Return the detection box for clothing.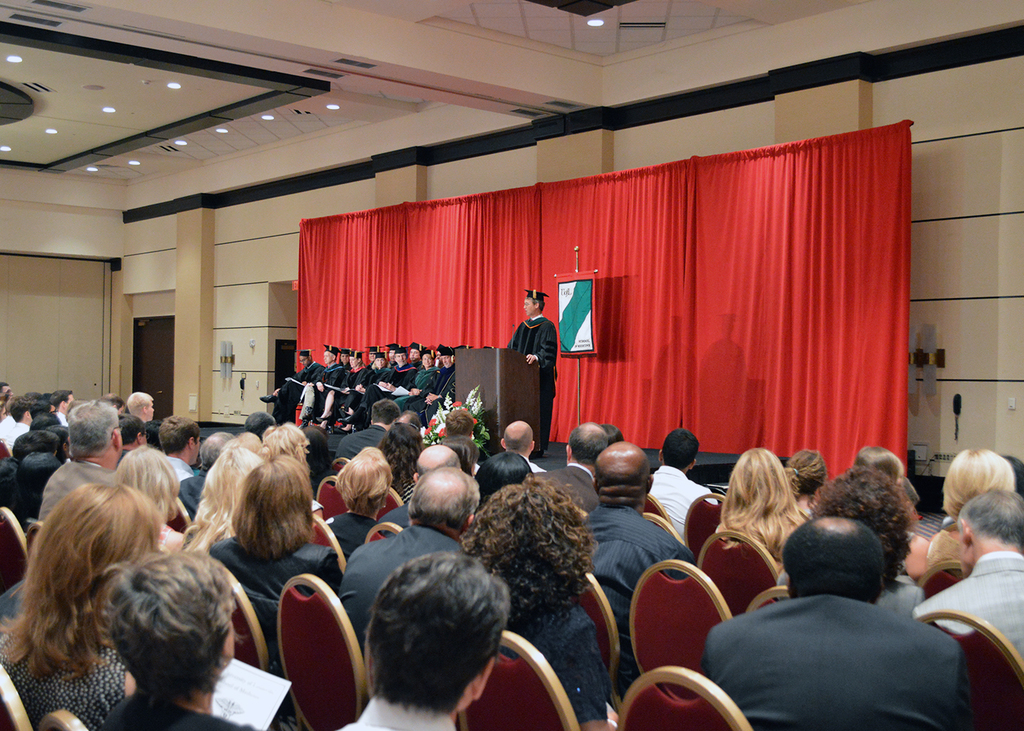
crop(339, 694, 456, 730).
